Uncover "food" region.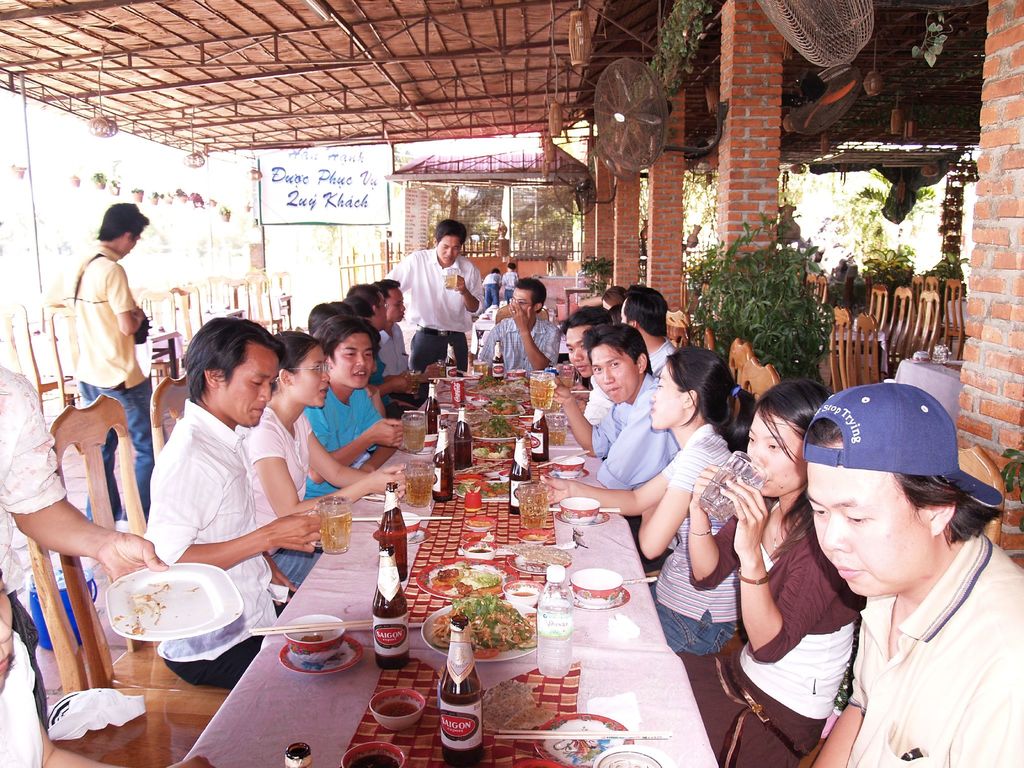
Uncovered: <region>428, 592, 535, 660</region>.
